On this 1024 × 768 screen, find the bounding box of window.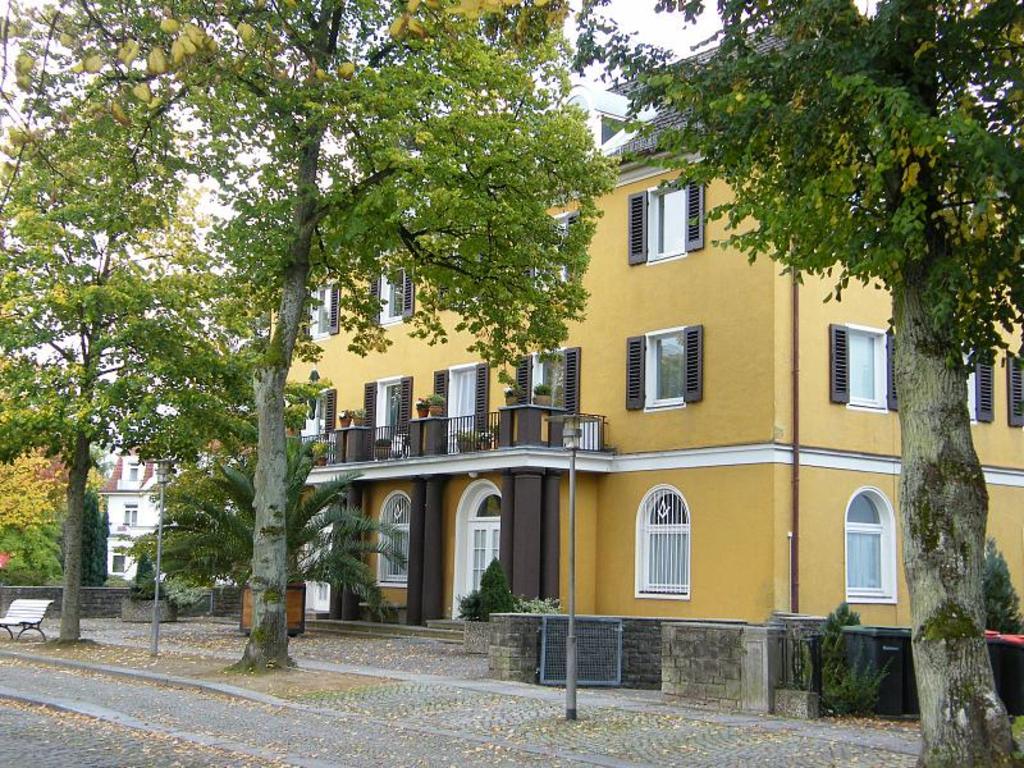
Bounding box: (left=635, top=485, right=691, bottom=600).
